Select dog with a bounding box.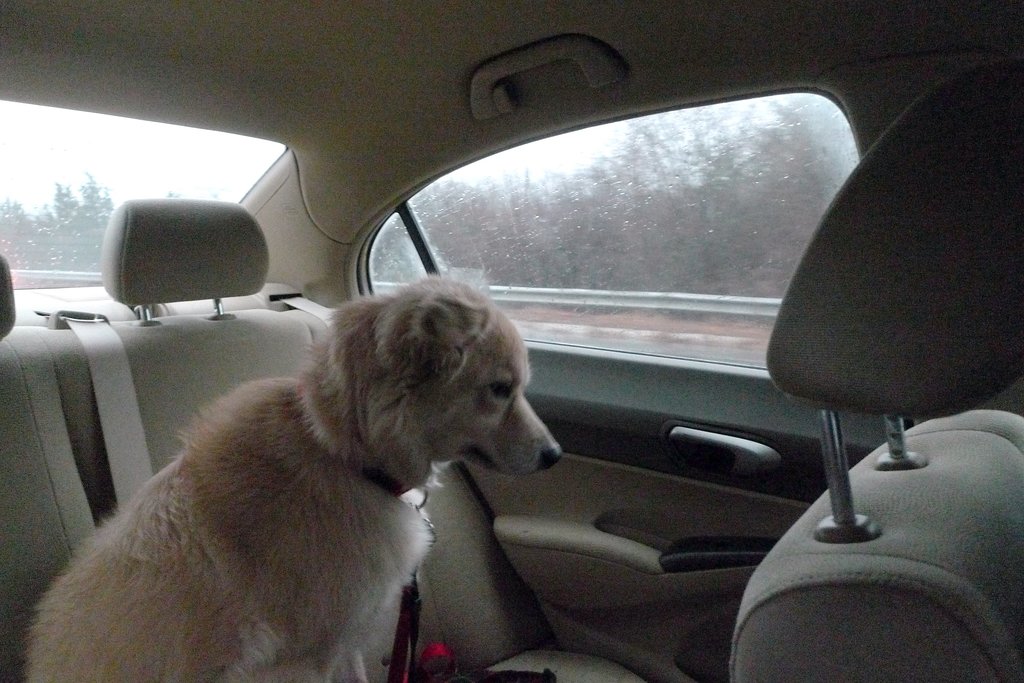
[x1=26, y1=273, x2=566, y2=682].
